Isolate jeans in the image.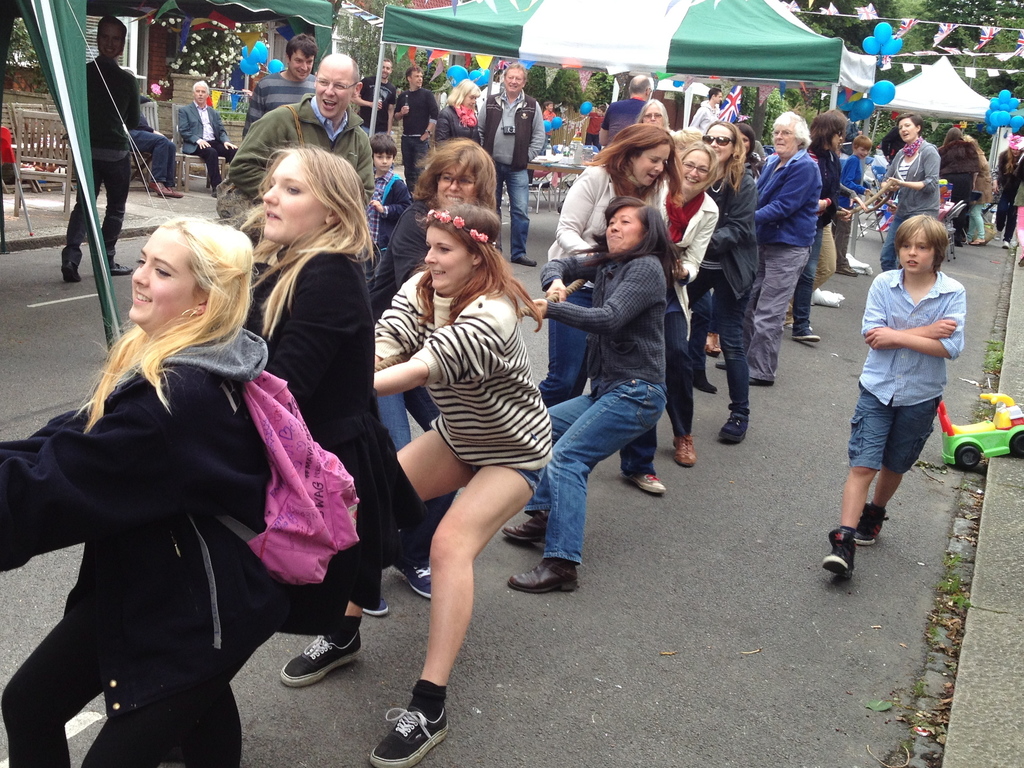
Isolated region: 493,165,526,259.
